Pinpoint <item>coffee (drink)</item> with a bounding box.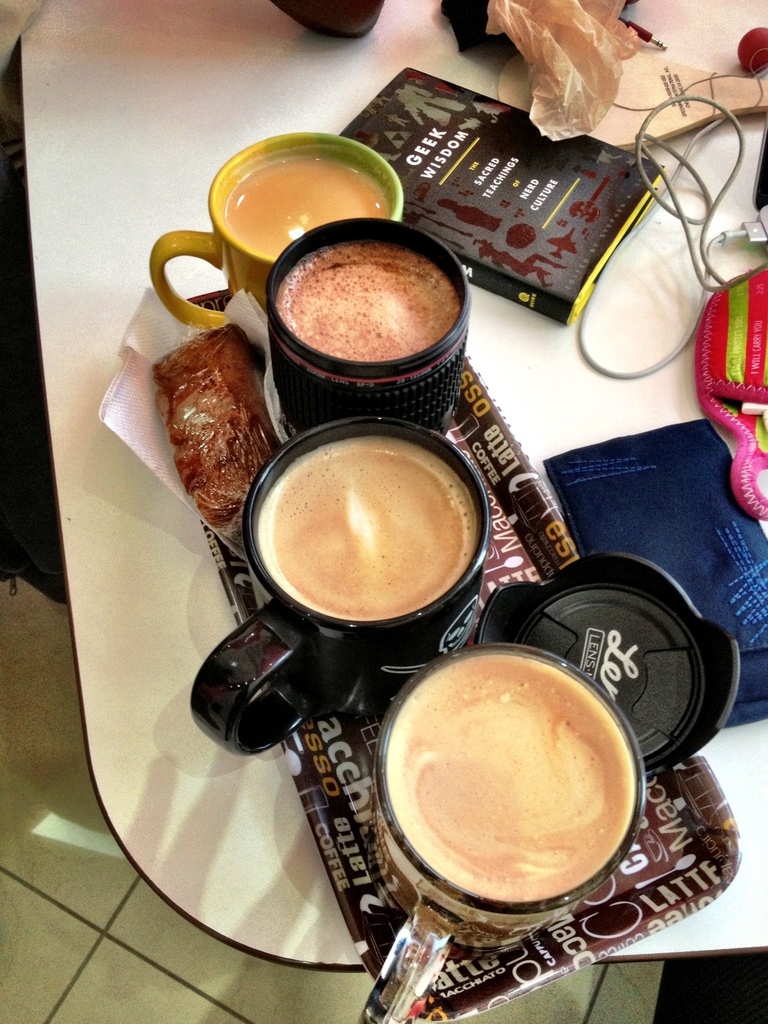
256 442 473 620.
